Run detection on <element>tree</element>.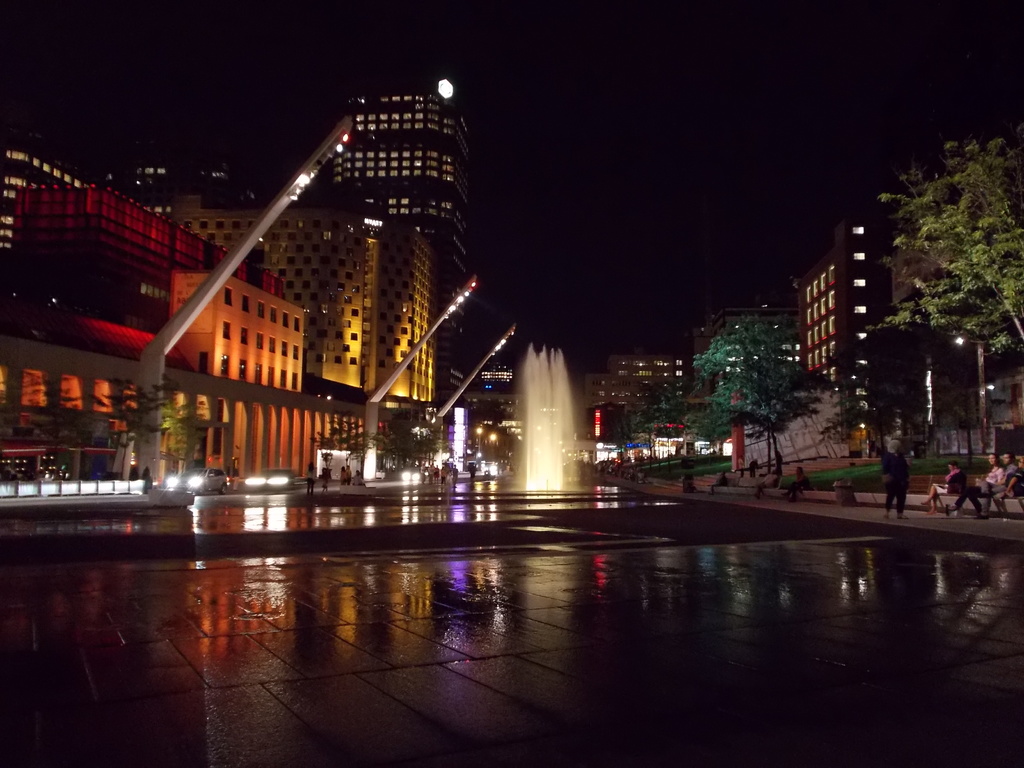
Result: [left=372, top=404, right=449, bottom=477].
